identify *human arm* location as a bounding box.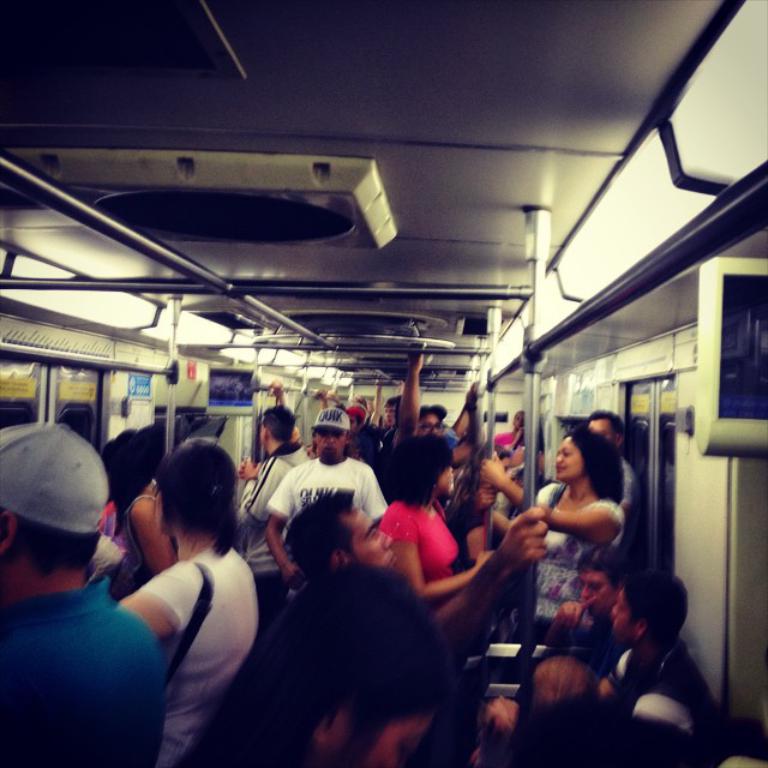
region(397, 349, 426, 442).
